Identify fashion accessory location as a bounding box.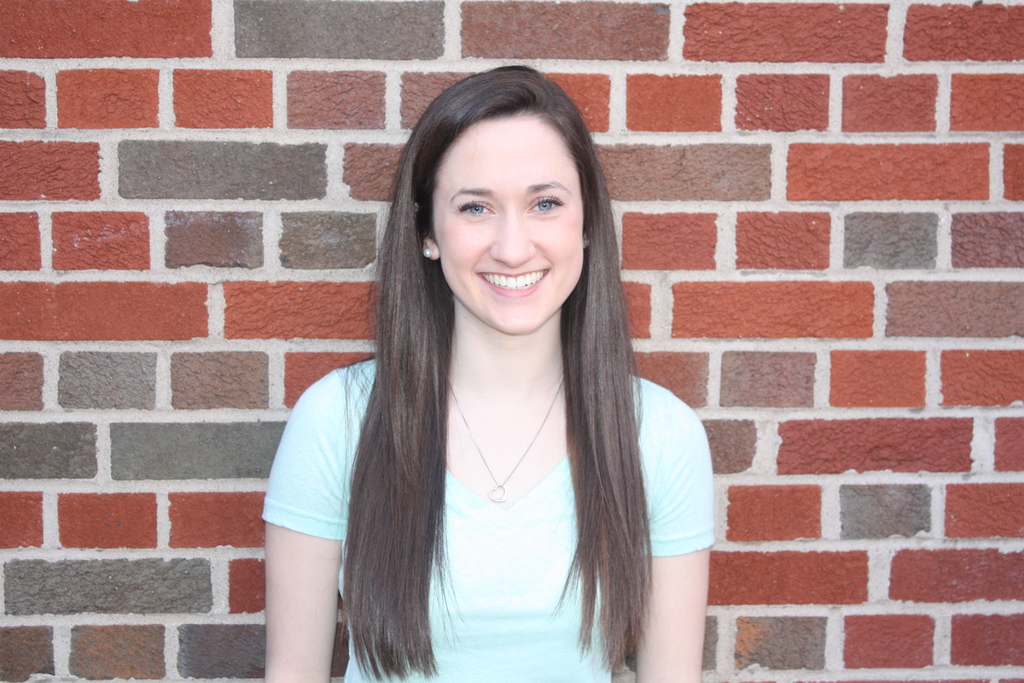
x1=424 y1=247 x2=435 y2=262.
